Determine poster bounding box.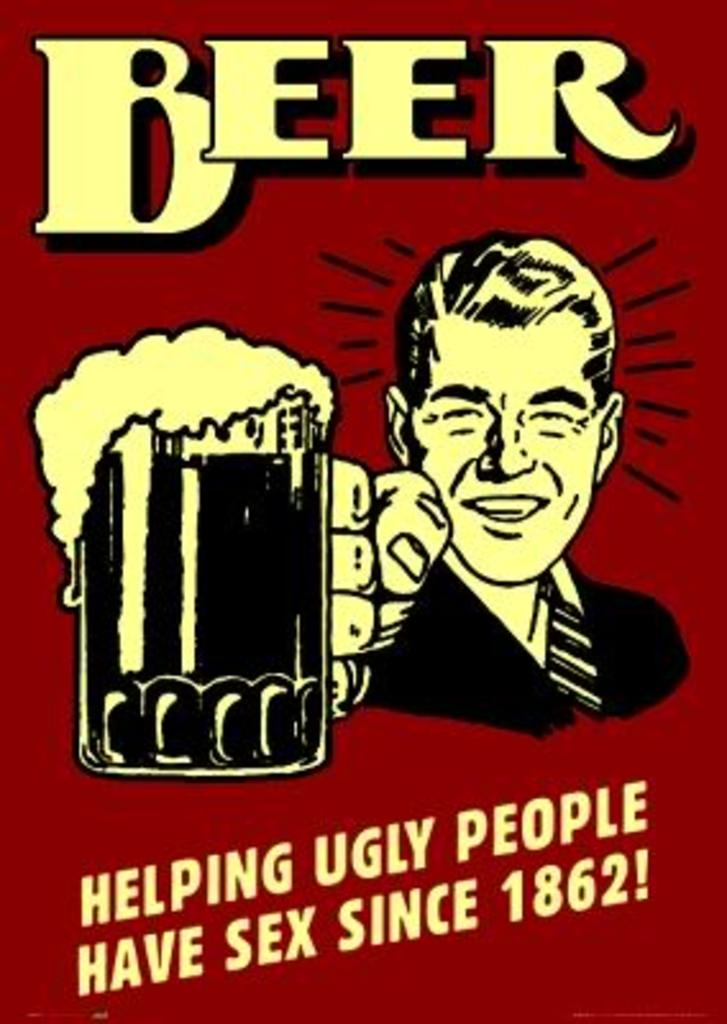
Determined: 0/0/724/1021.
